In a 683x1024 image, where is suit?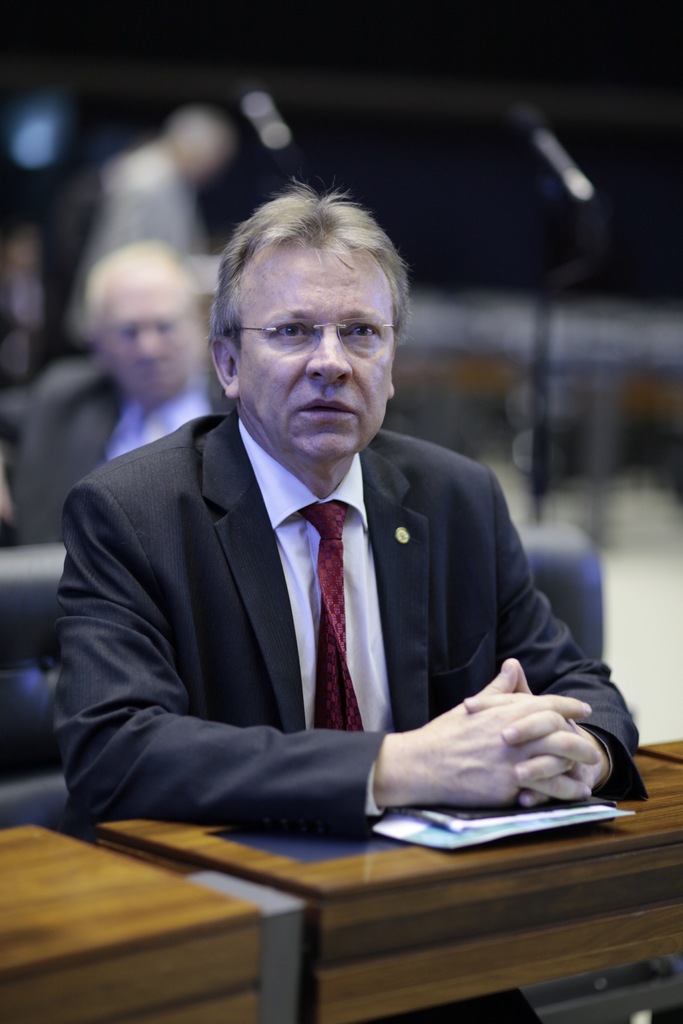
l=46, t=351, r=609, b=872.
